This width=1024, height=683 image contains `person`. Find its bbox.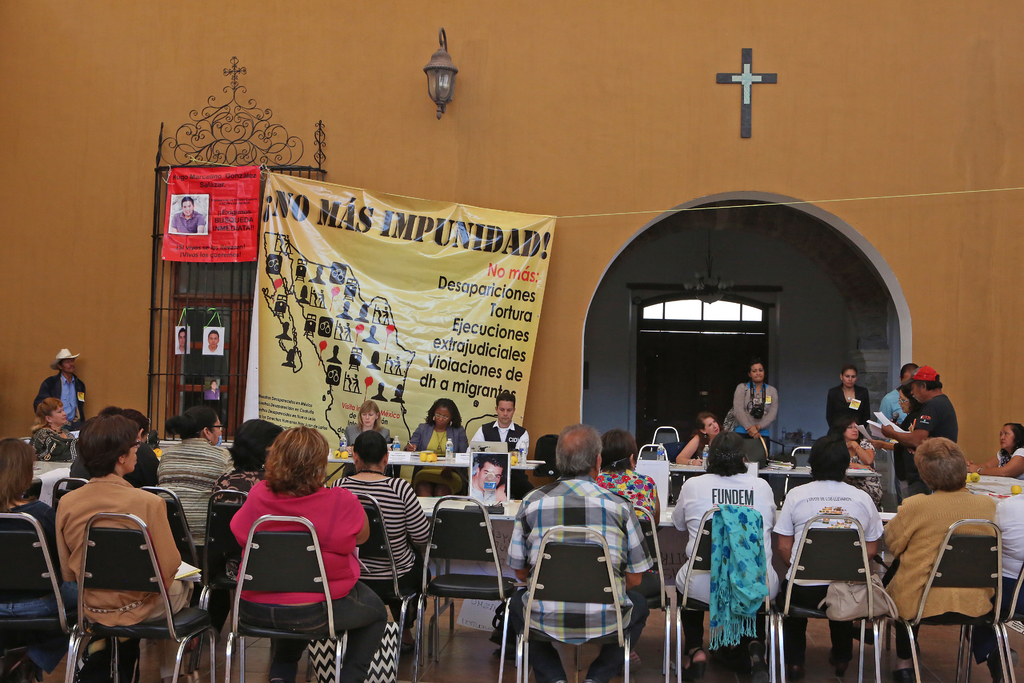
detection(35, 347, 84, 431).
